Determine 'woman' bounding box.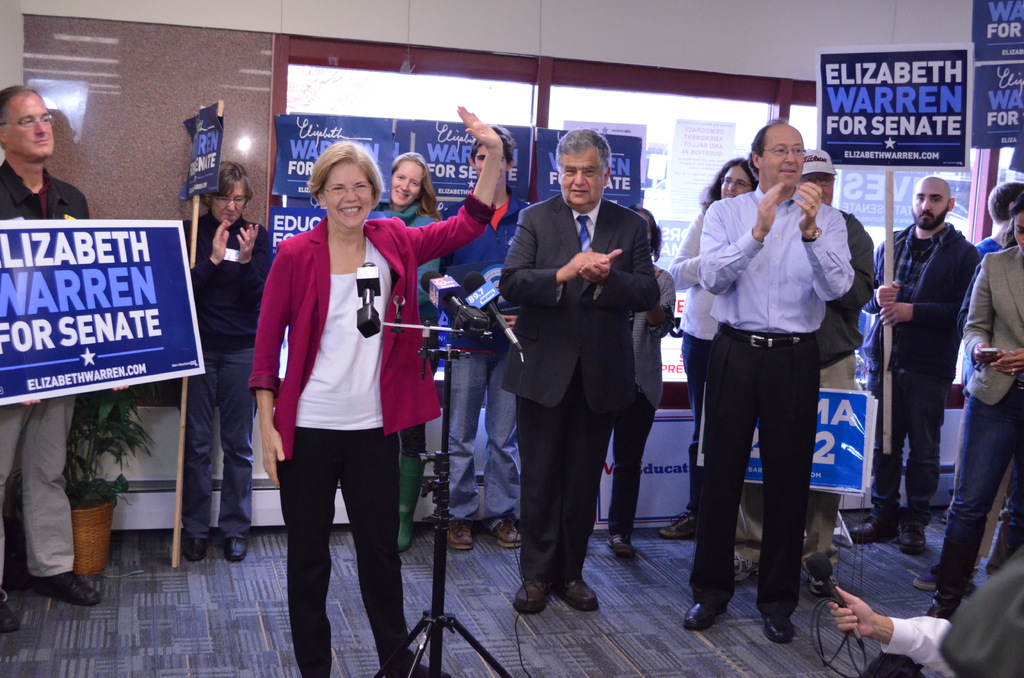
Determined: l=922, t=188, r=1023, b=618.
